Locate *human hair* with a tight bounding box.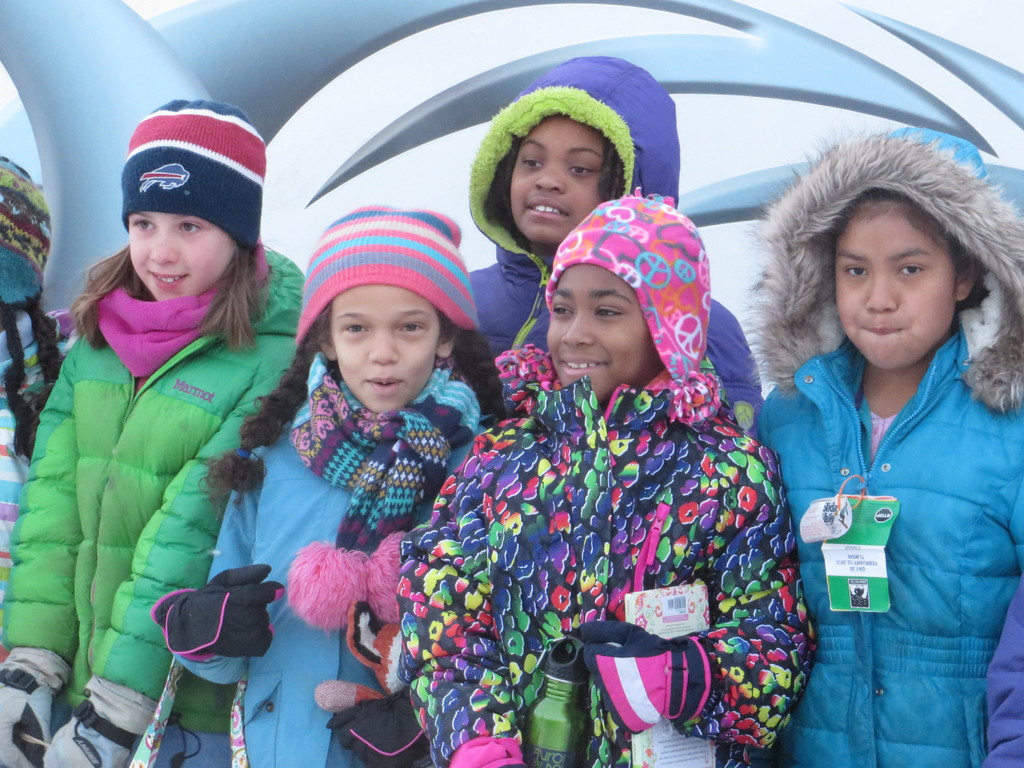
l=65, t=244, r=266, b=351.
